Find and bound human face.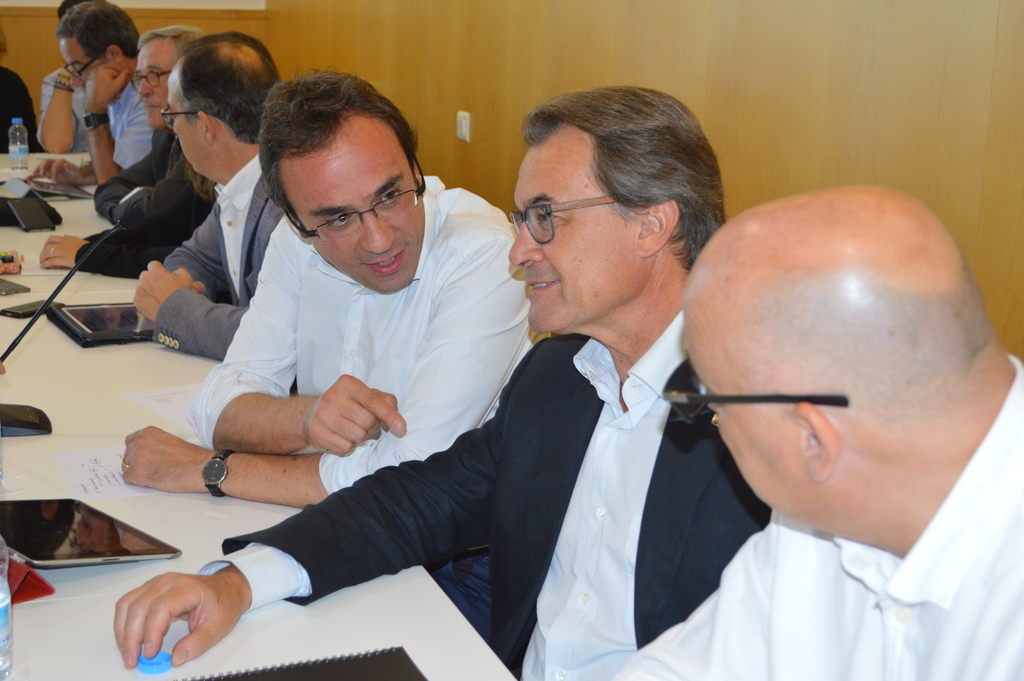
Bound: crop(161, 66, 207, 180).
